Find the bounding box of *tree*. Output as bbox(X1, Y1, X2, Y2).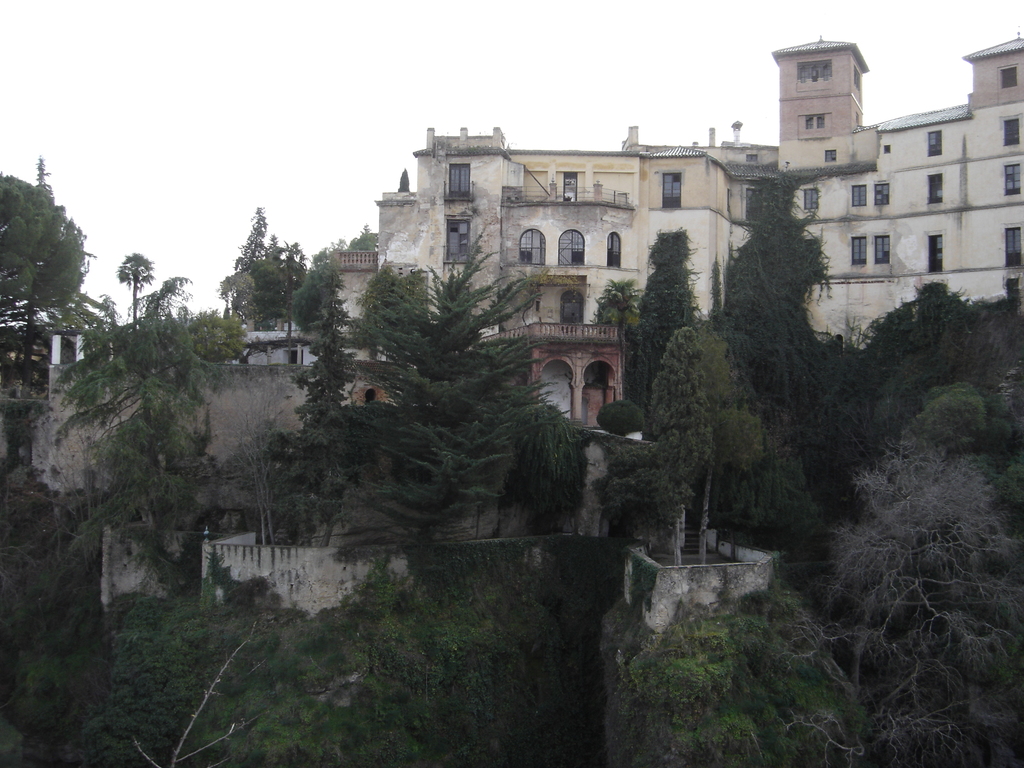
bbox(641, 320, 717, 564).
